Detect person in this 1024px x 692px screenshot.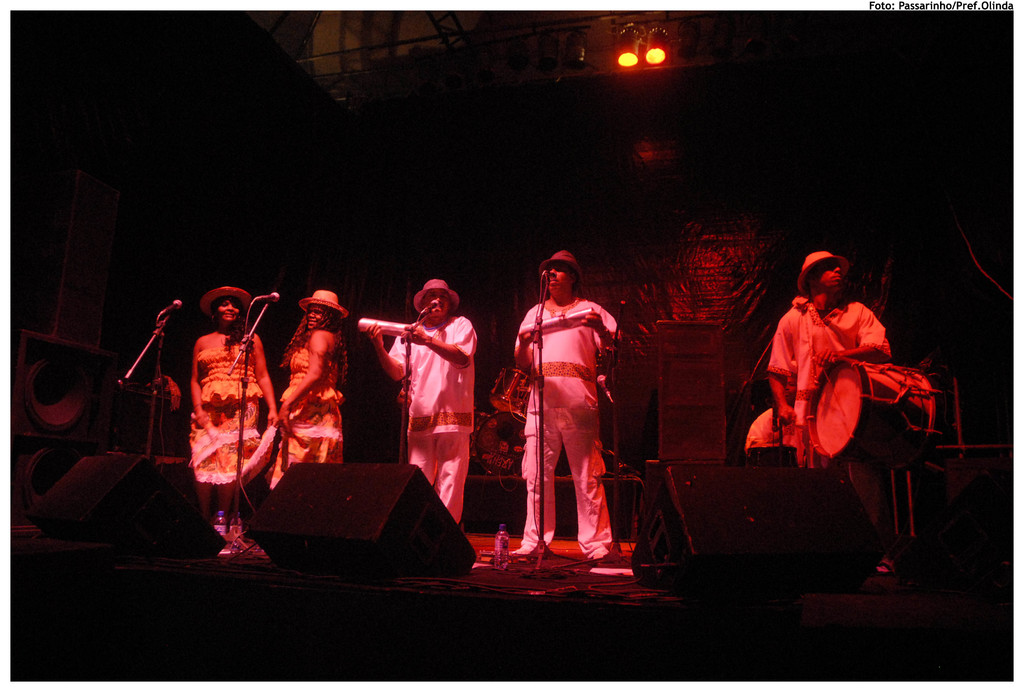
Detection: locate(366, 282, 481, 538).
